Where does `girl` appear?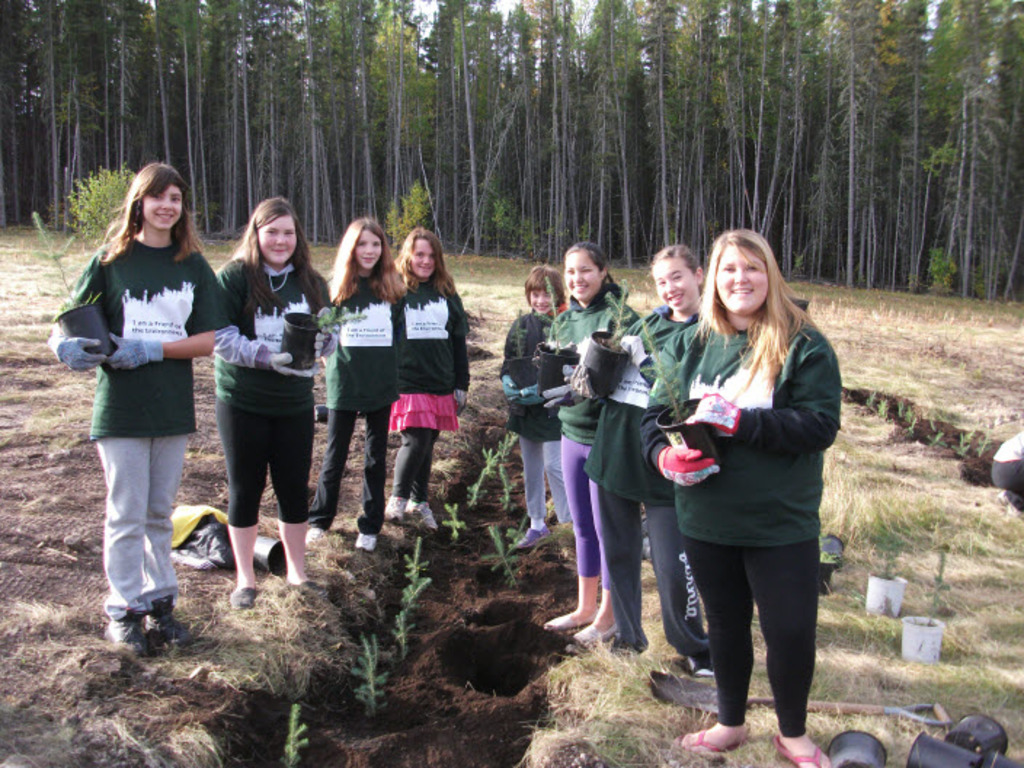
Appears at 321/217/407/548.
